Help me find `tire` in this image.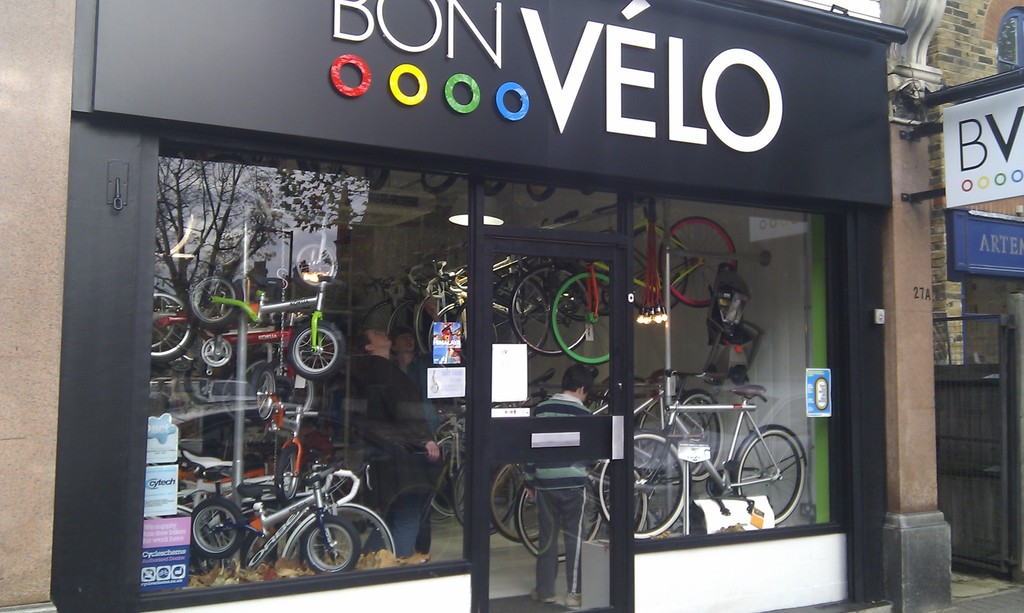
Found it: select_region(419, 287, 459, 358).
